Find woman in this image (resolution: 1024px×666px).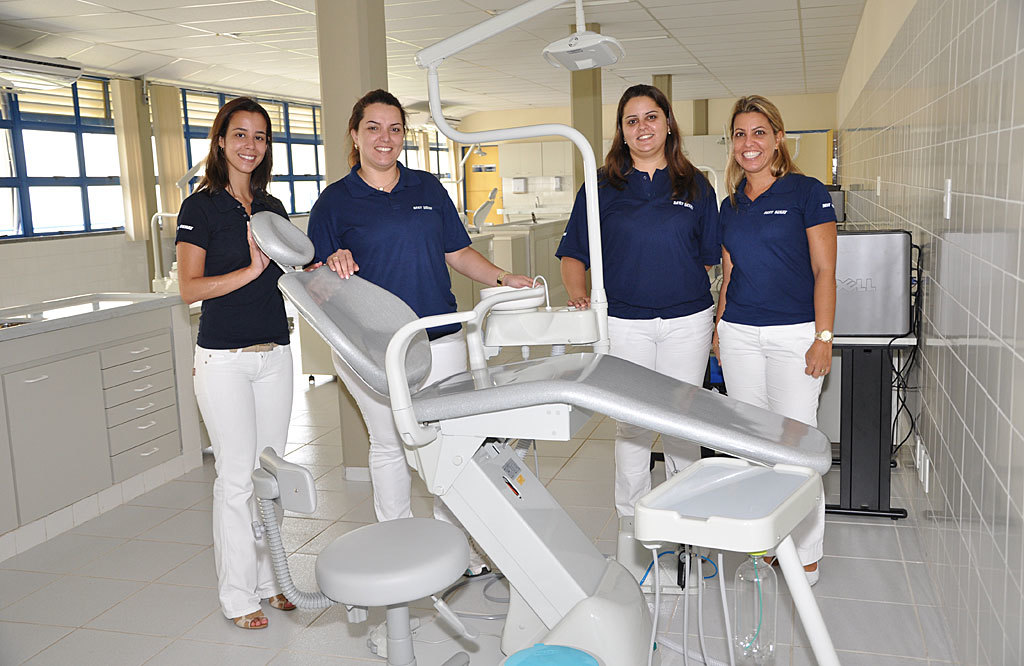
Rect(724, 164, 854, 418).
